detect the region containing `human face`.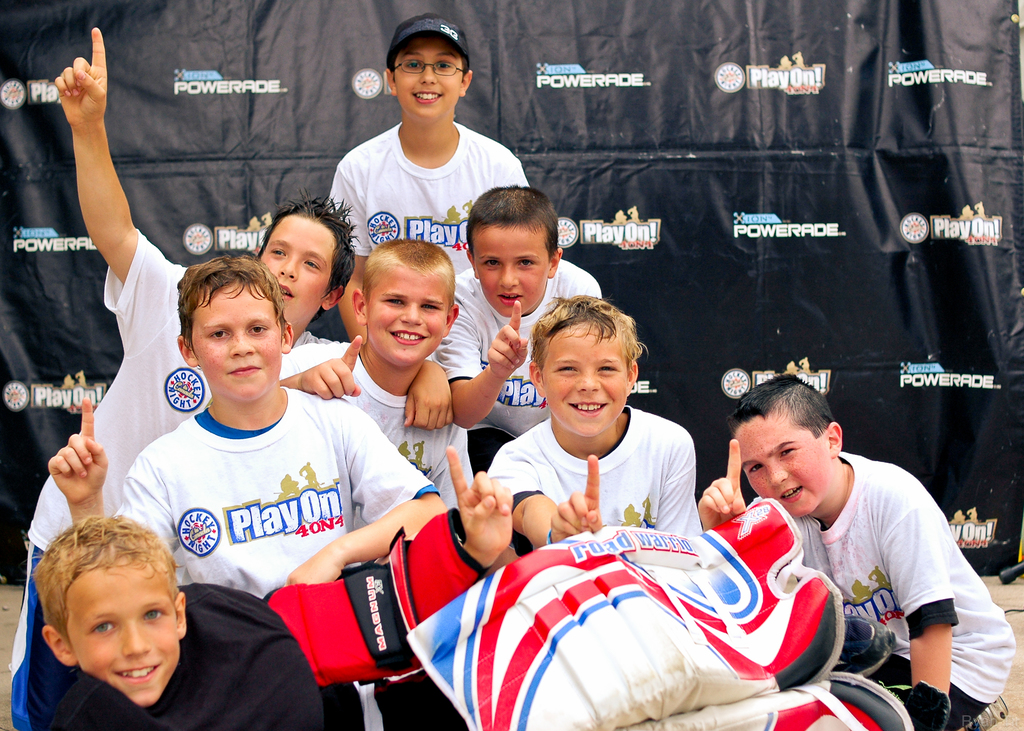
369/267/452/367.
